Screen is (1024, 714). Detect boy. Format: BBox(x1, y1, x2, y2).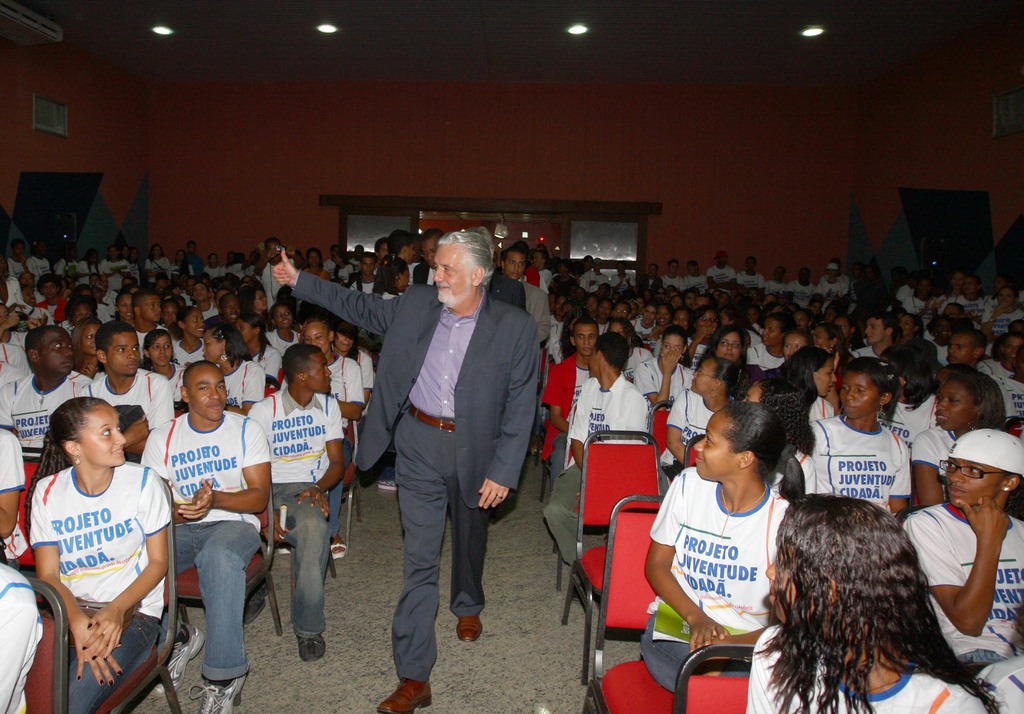
BBox(216, 292, 248, 329).
